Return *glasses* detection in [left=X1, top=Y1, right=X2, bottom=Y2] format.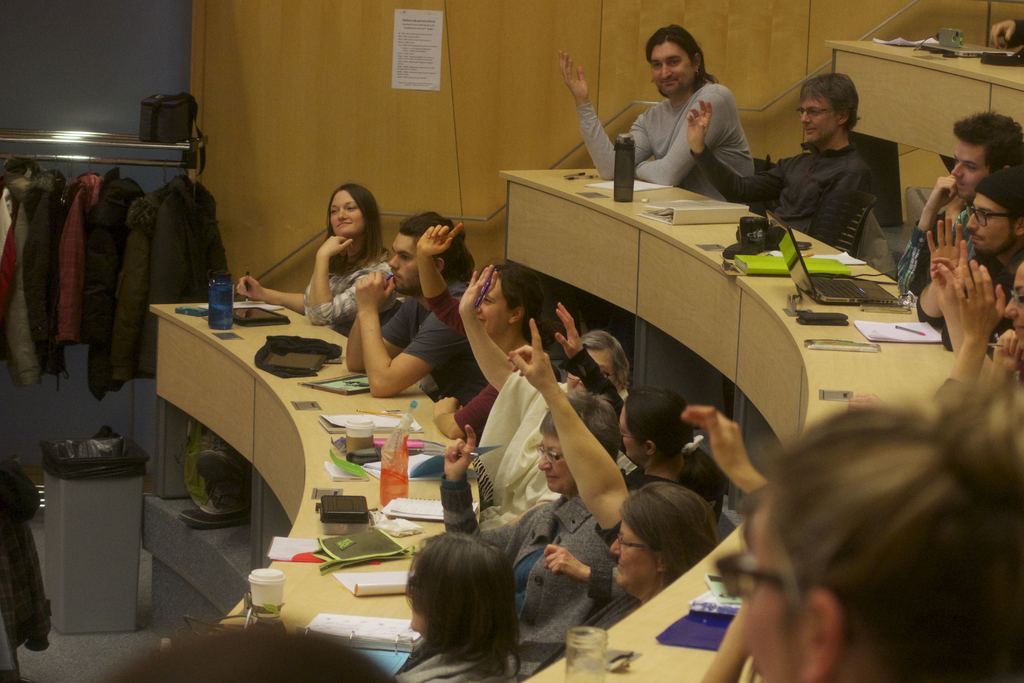
[left=967, top=197, right=1011, bottom=229].
